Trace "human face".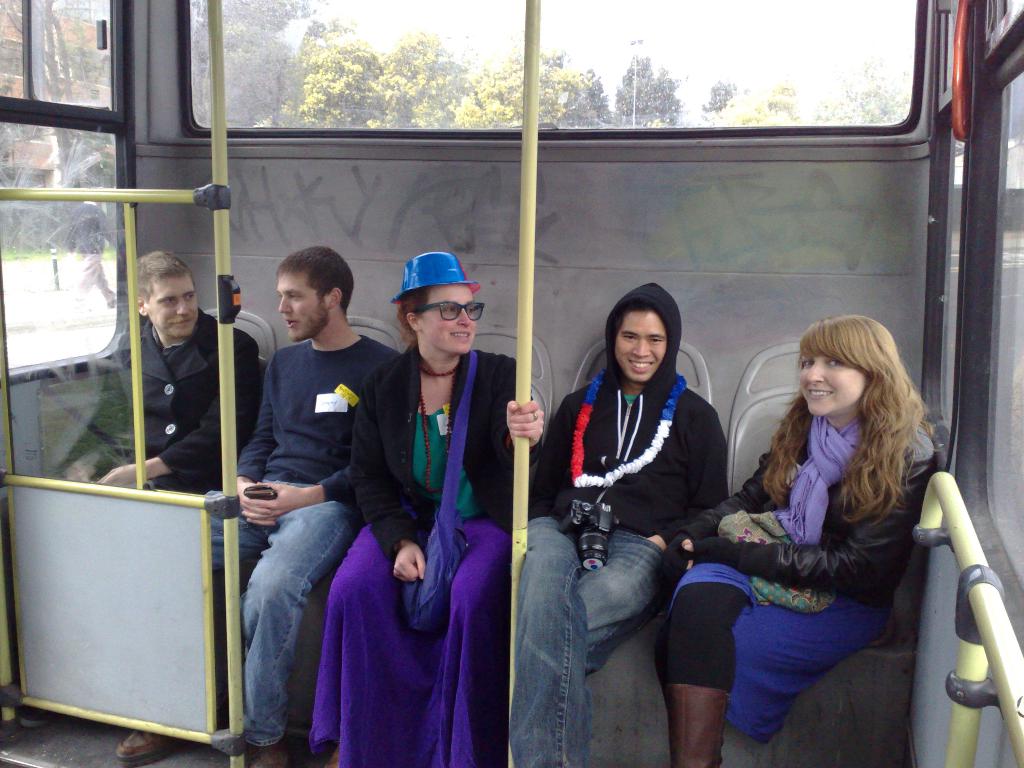
Traced to crop(802, 356, 867, 417).
